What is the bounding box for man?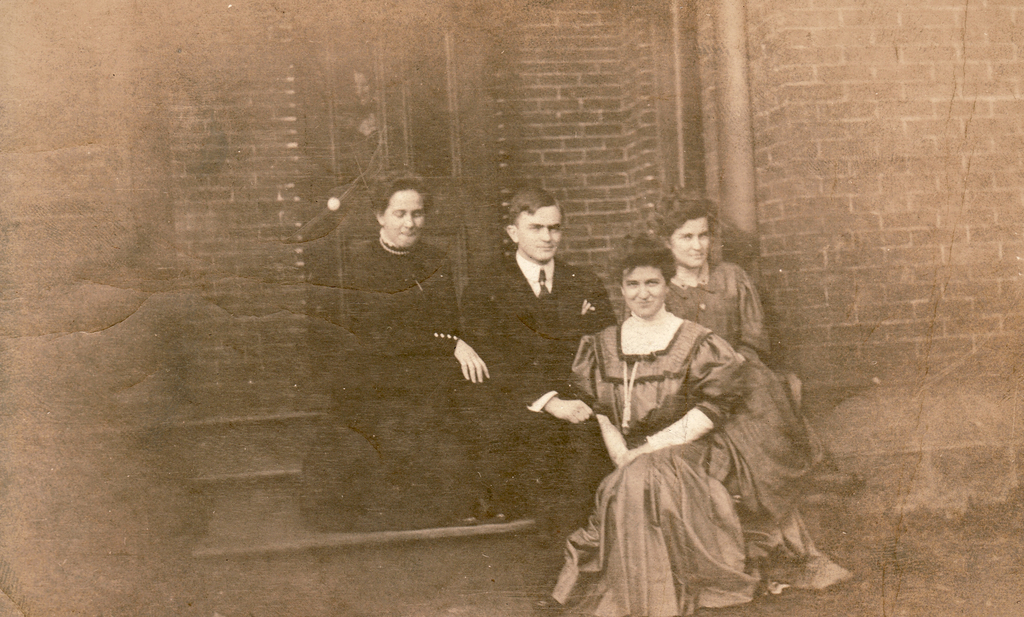
(458,184,614,523).
